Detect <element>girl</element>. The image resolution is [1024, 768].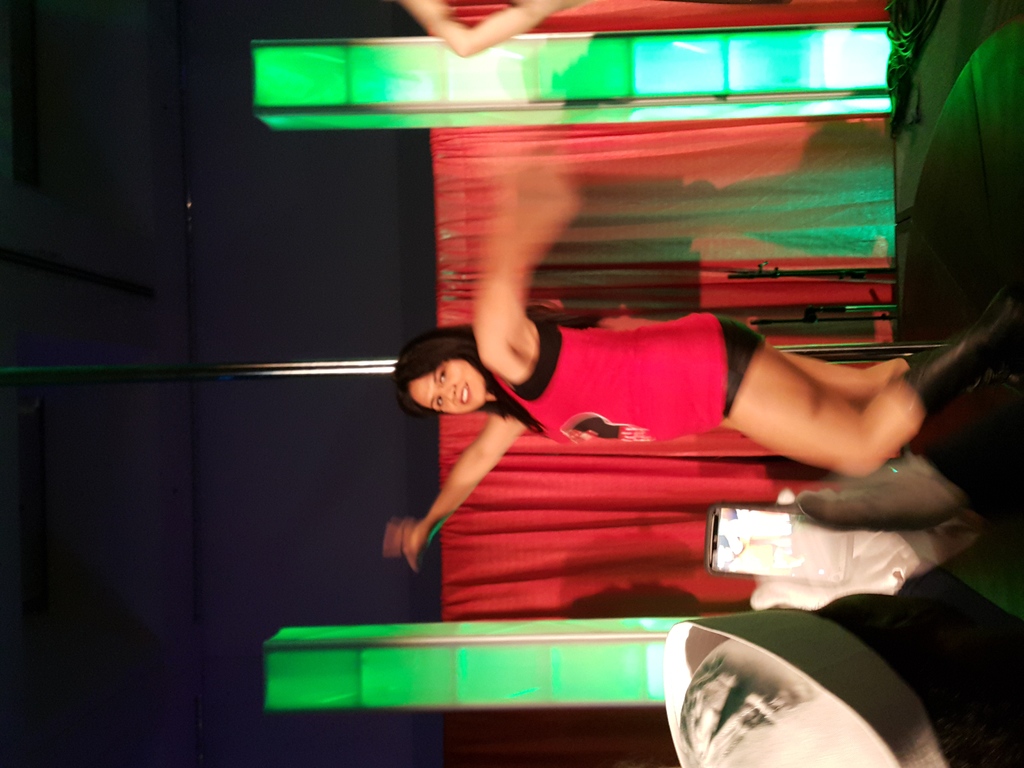
bbox=[376, 162, 1023, 582].
